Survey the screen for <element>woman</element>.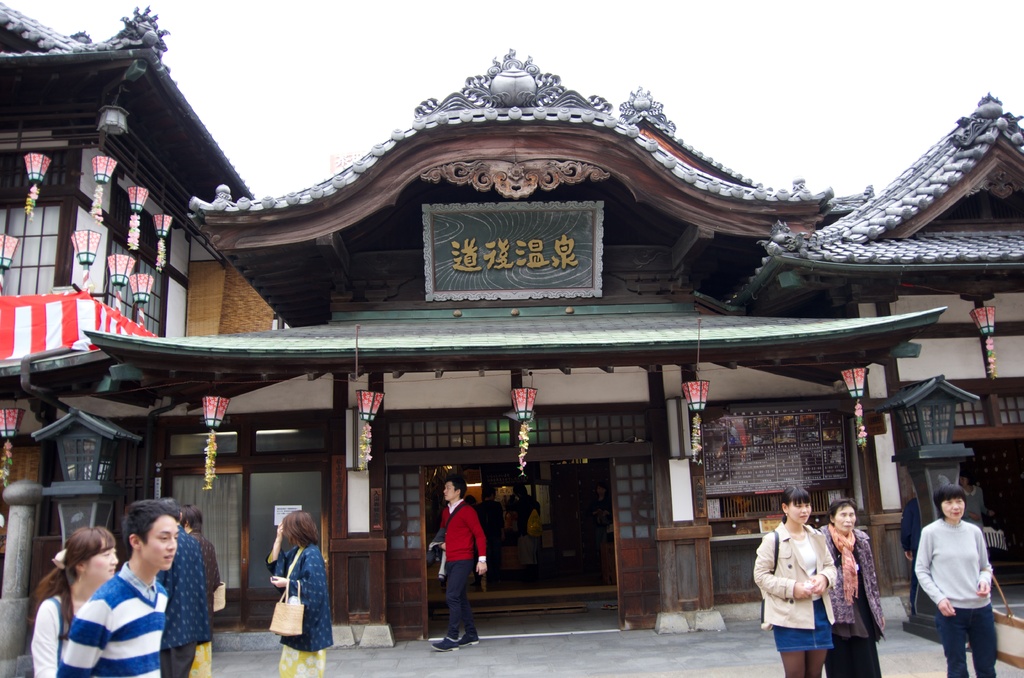
Survey found: box(918, 488, 995, 677).
